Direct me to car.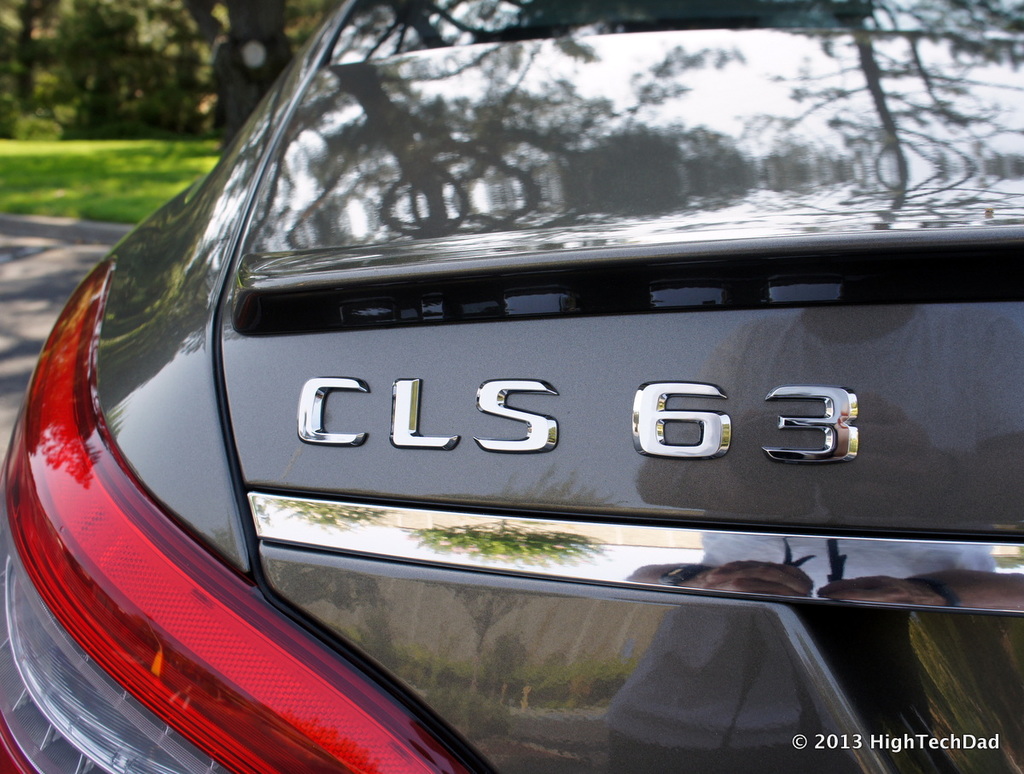
Direction: (x1=0, y1=0, x2=1023, y2=773).
